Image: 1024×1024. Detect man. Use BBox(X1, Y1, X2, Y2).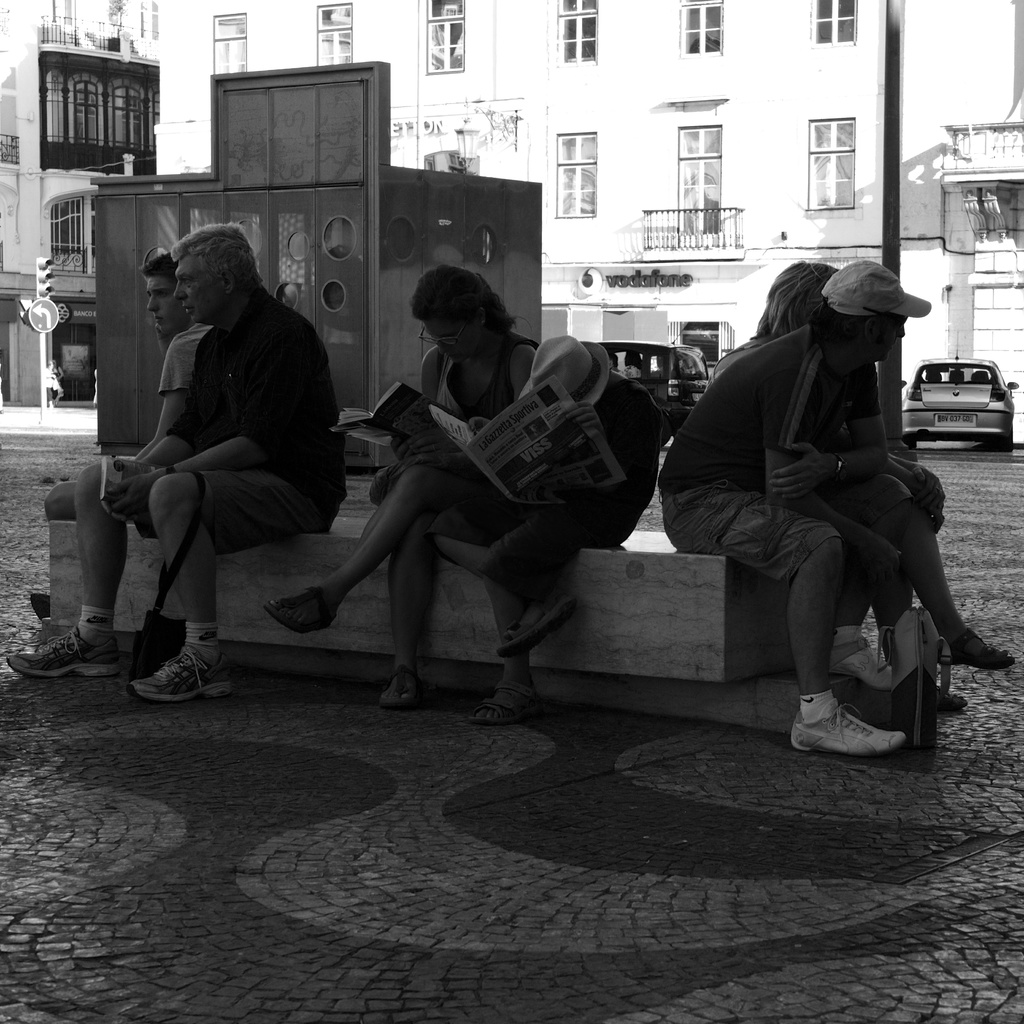
BBox(657, 260, 932, 757).
